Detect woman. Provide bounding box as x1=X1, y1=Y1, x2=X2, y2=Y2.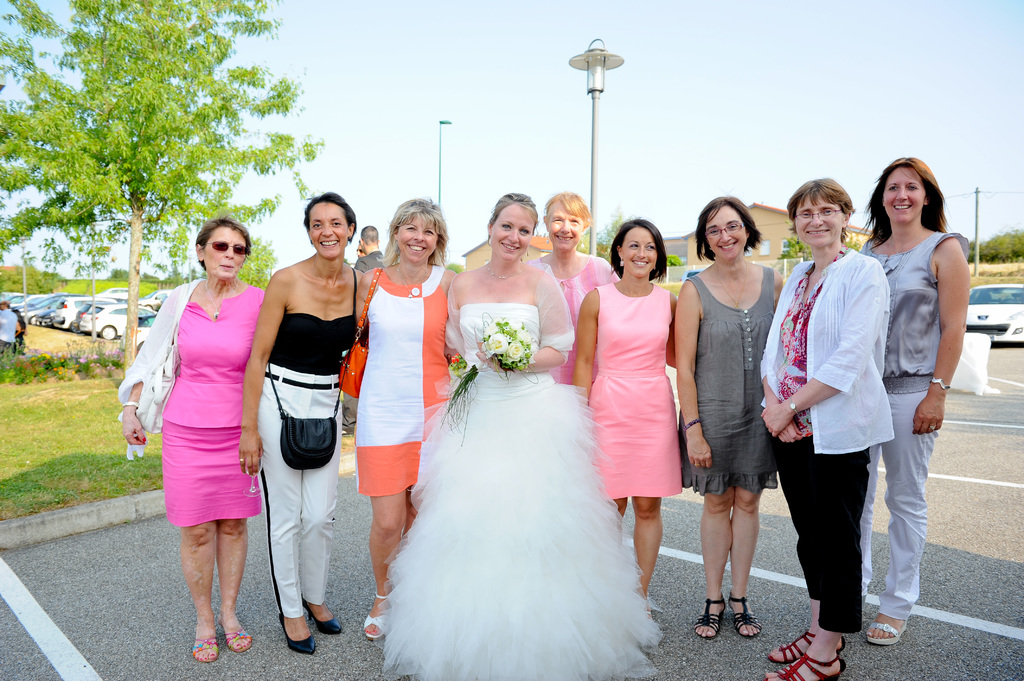
x1=570, y1=211, x2=689, y2=618.
